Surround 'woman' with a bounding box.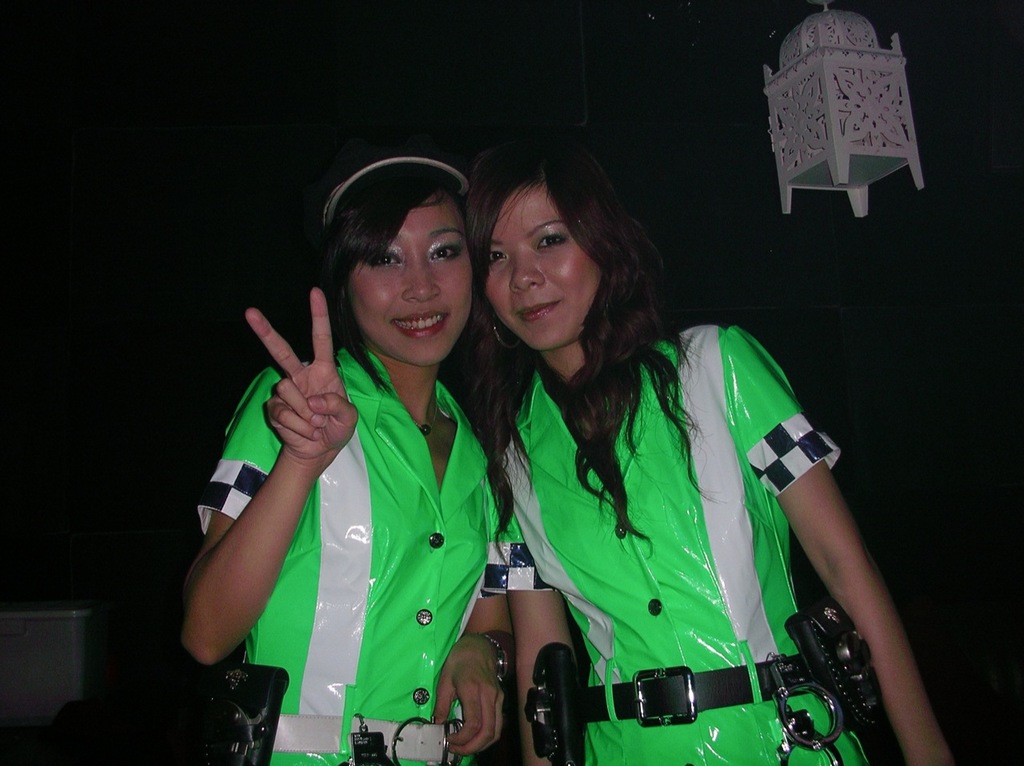
[left=451, top=132, right=958, bottom=765].
